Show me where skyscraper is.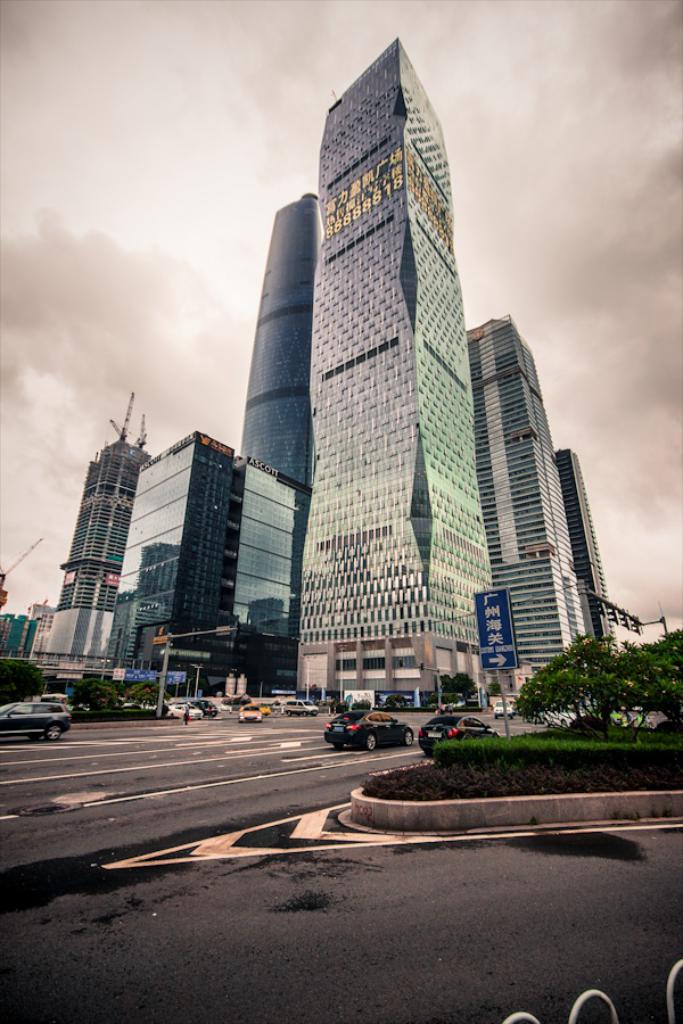
skyscraper is at {"x1": 558, "y1": 452, "x2": 620, "y2": 650}.
